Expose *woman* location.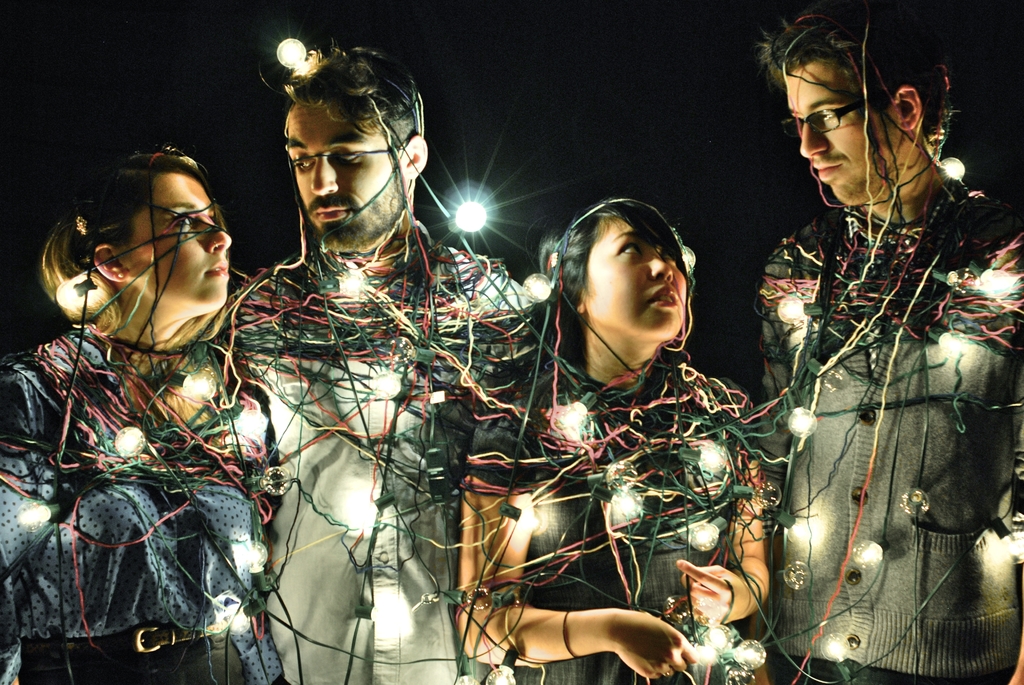
Exposed at <region>0, 151, 284, 684</region>.
